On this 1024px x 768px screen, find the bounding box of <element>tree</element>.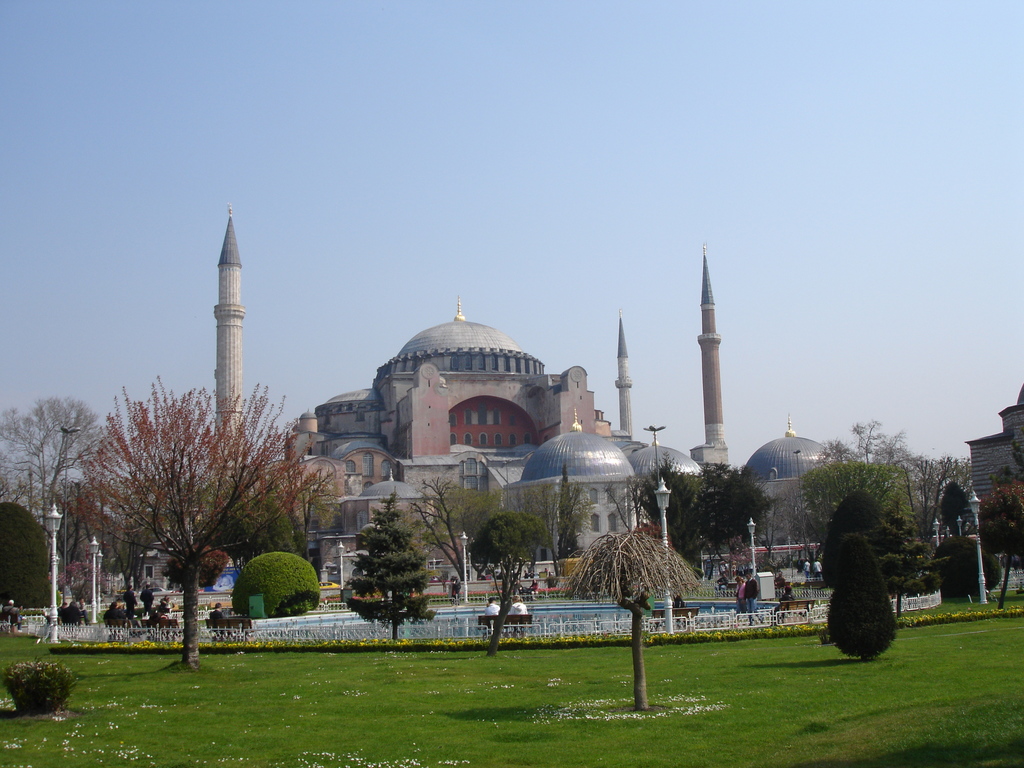
Bounding box: 507,477,602,589.
